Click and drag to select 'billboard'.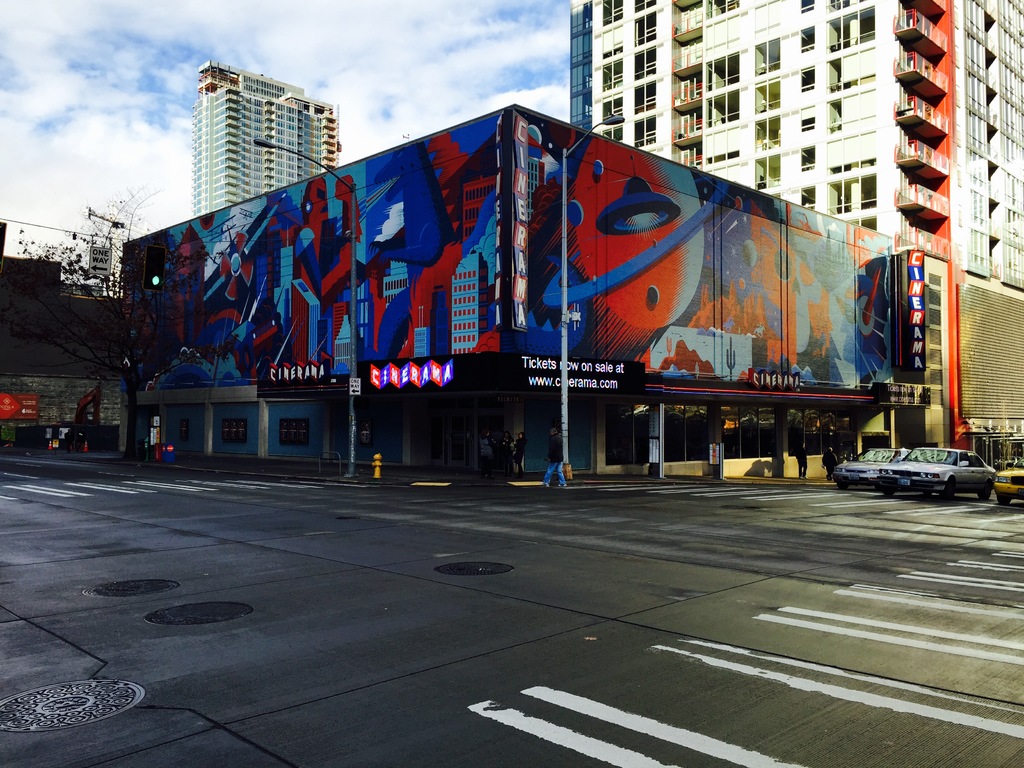
Selection: 906, 256, 934, 388.
